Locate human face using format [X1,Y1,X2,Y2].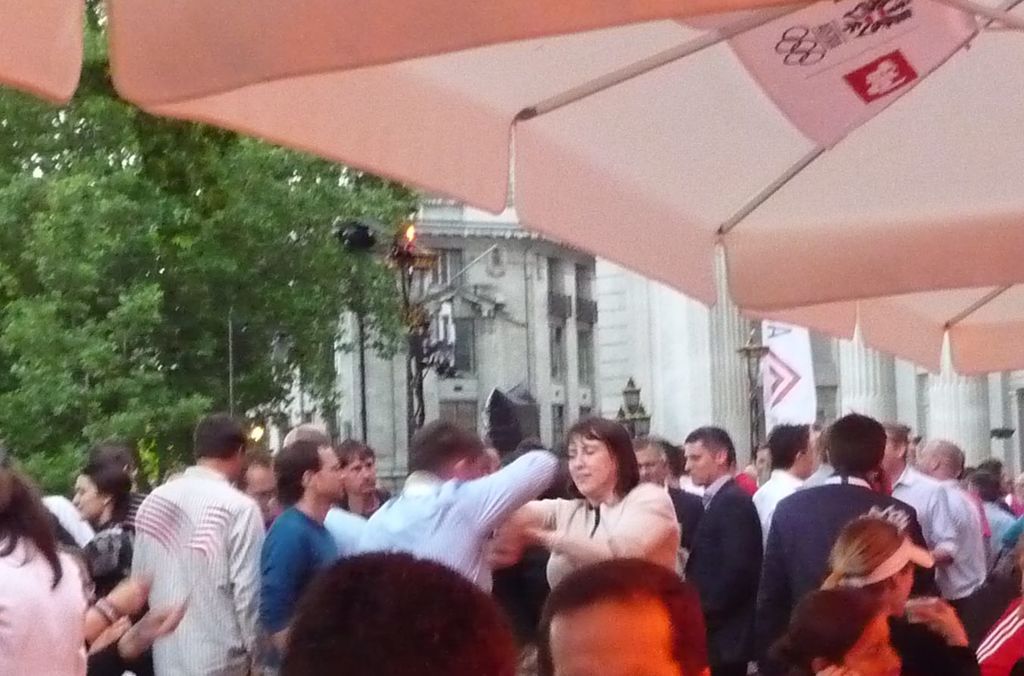
[899,567,915,618].
